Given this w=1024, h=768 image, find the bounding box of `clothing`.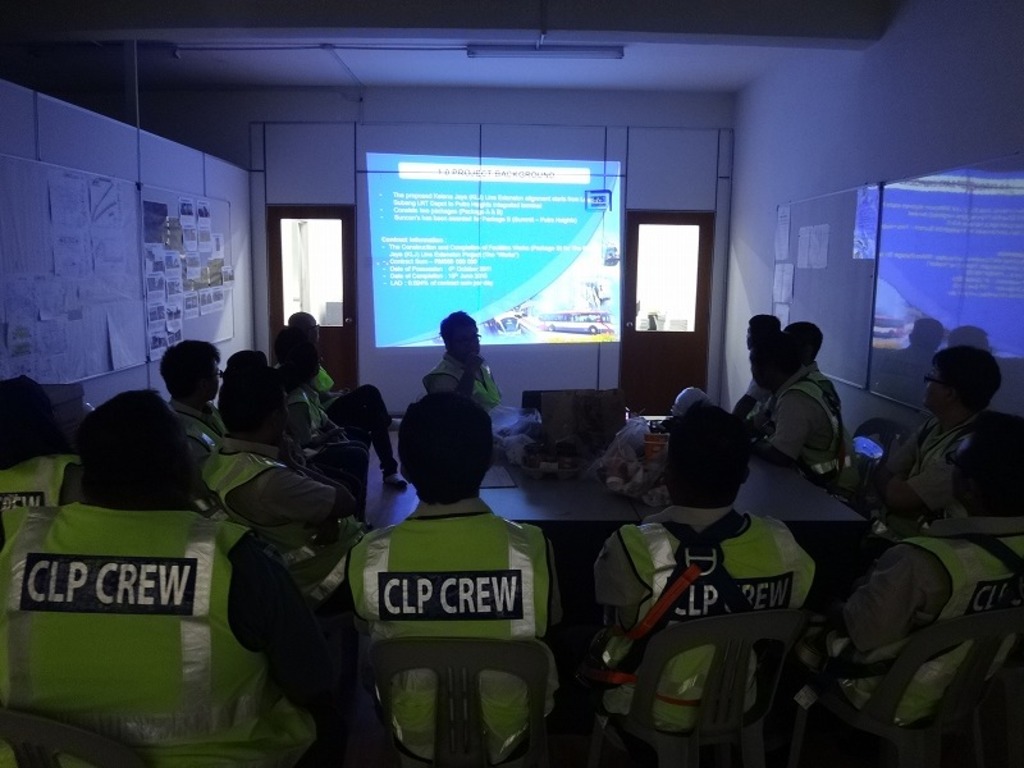
(x1=197, y1=433, x2=356, y2=618).
